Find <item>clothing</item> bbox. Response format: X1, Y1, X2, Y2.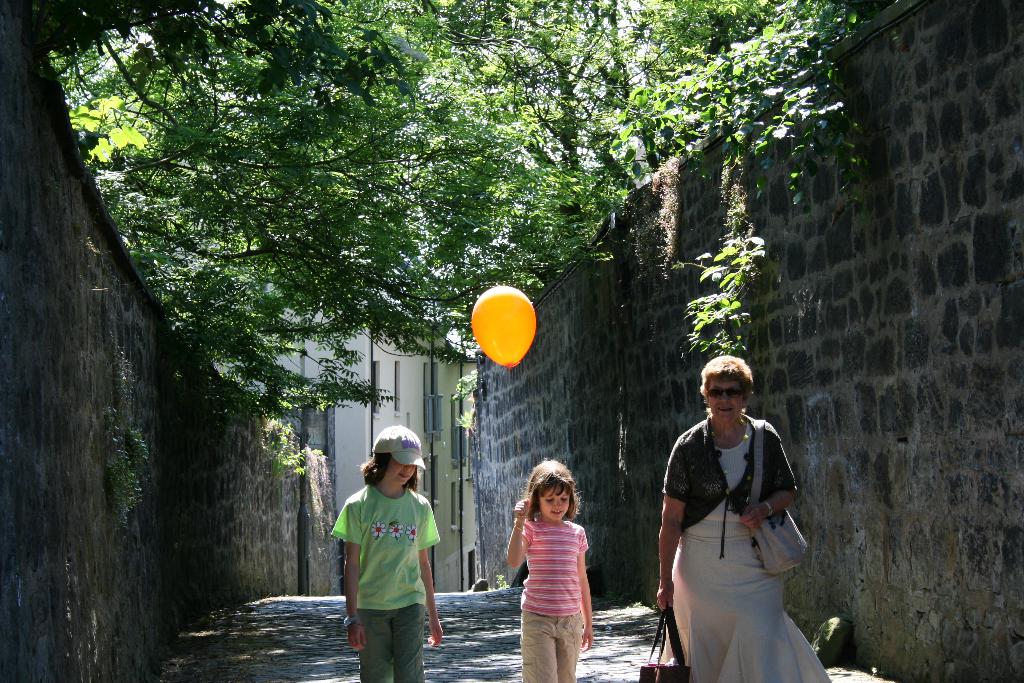
521, 514, 588, 682.
